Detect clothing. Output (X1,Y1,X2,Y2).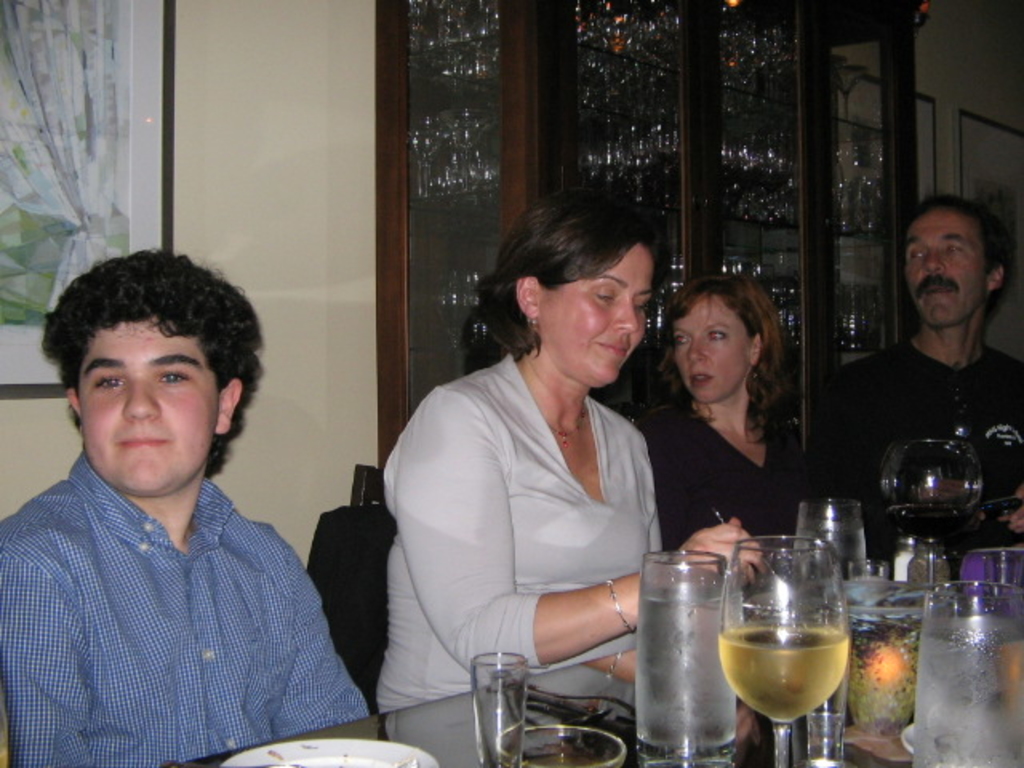
(13,390,363,762).
